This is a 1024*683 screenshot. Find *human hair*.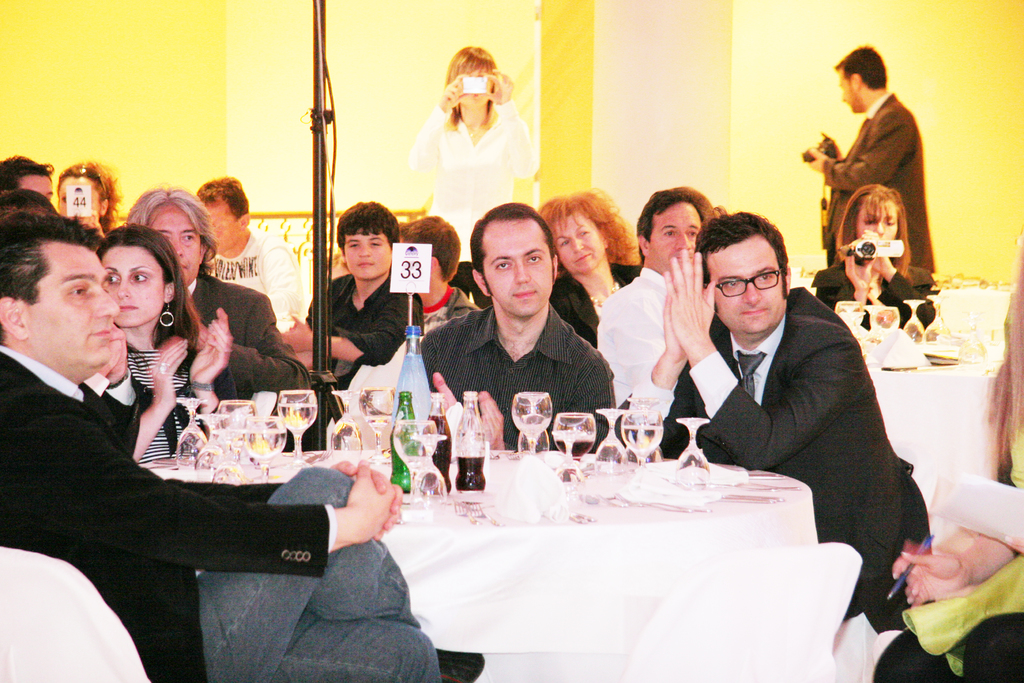
Bounding box: x1=196, y1=176, x2=251, y2=224.
